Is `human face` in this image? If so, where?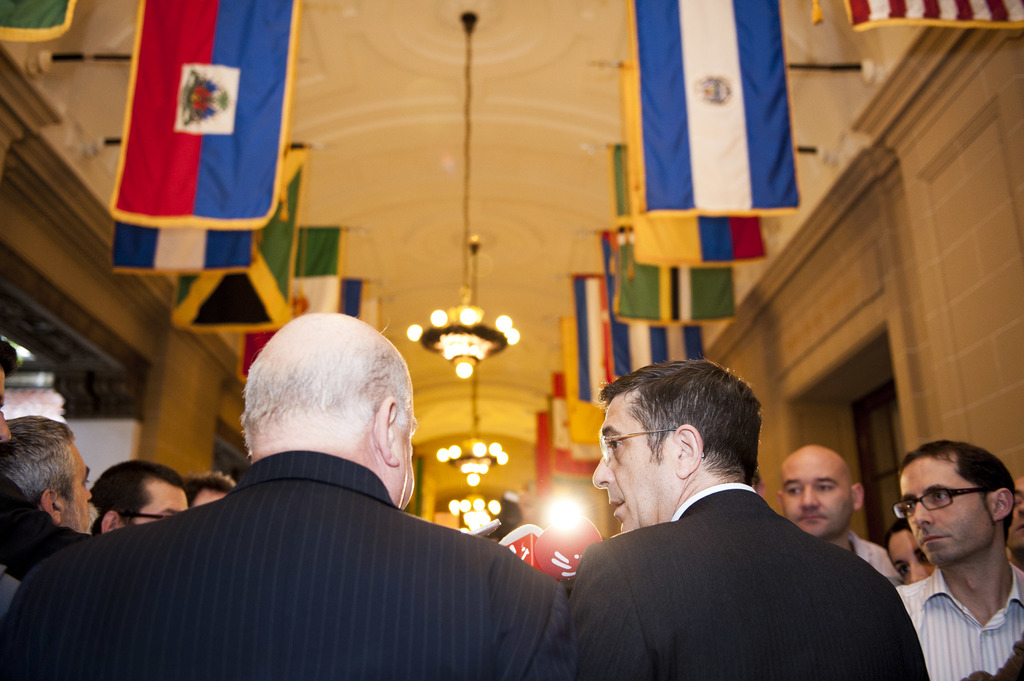
Yes, at pyautogui.locateOnScreen(67, 451, 89, 530).
